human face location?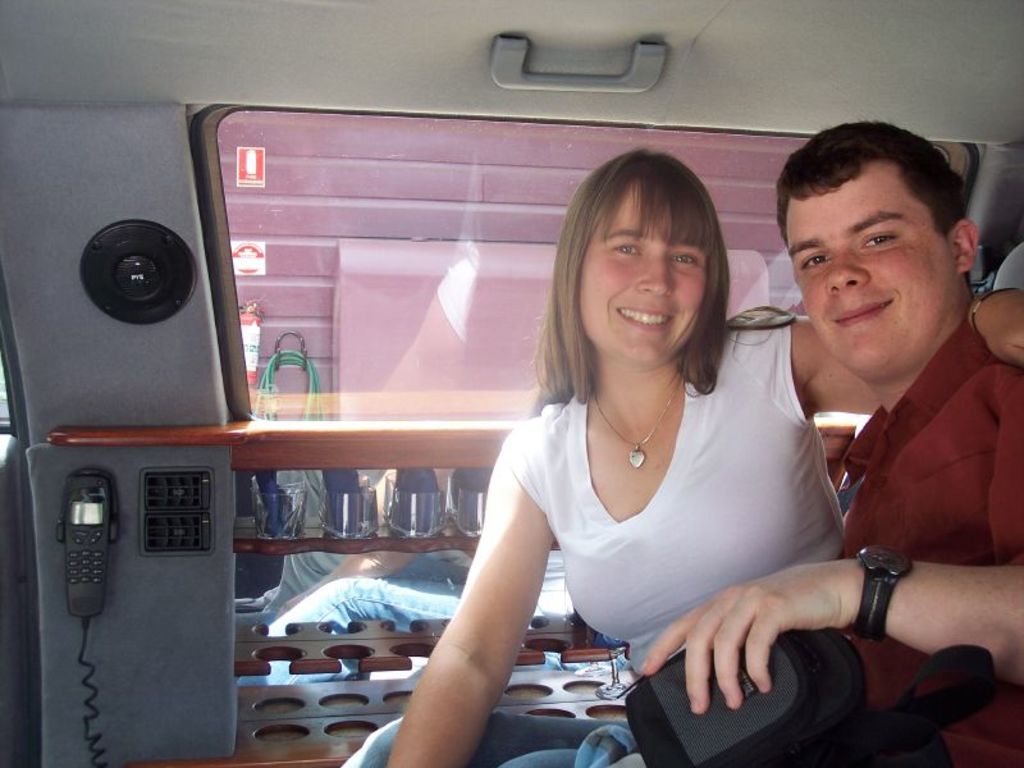
[792, 163, 954, 375]
